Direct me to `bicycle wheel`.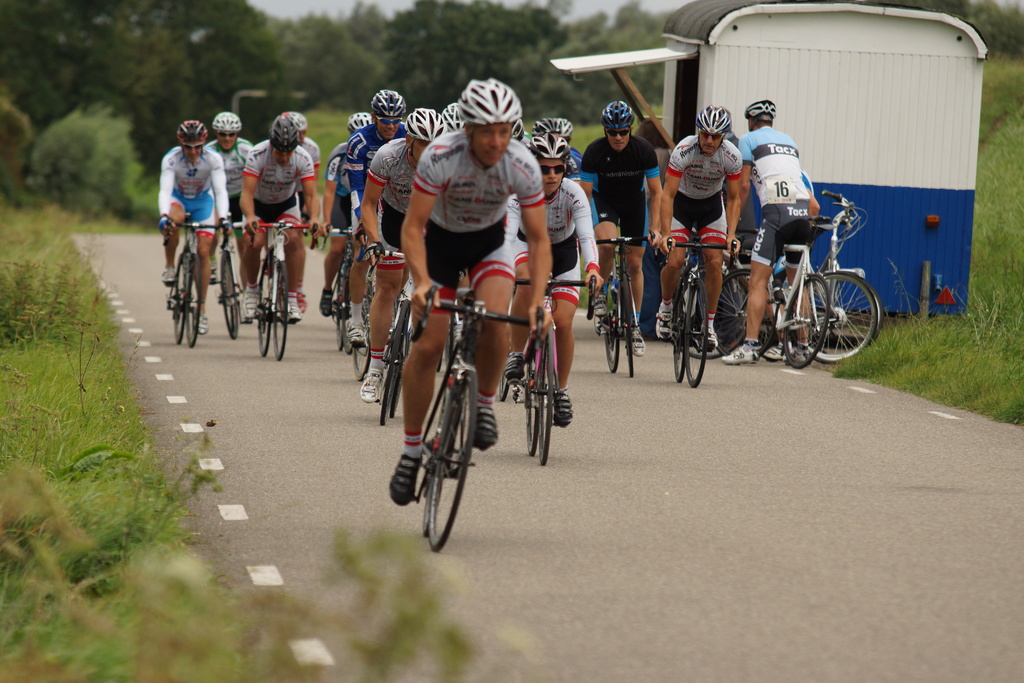
Direction: 782/272/832/370.
